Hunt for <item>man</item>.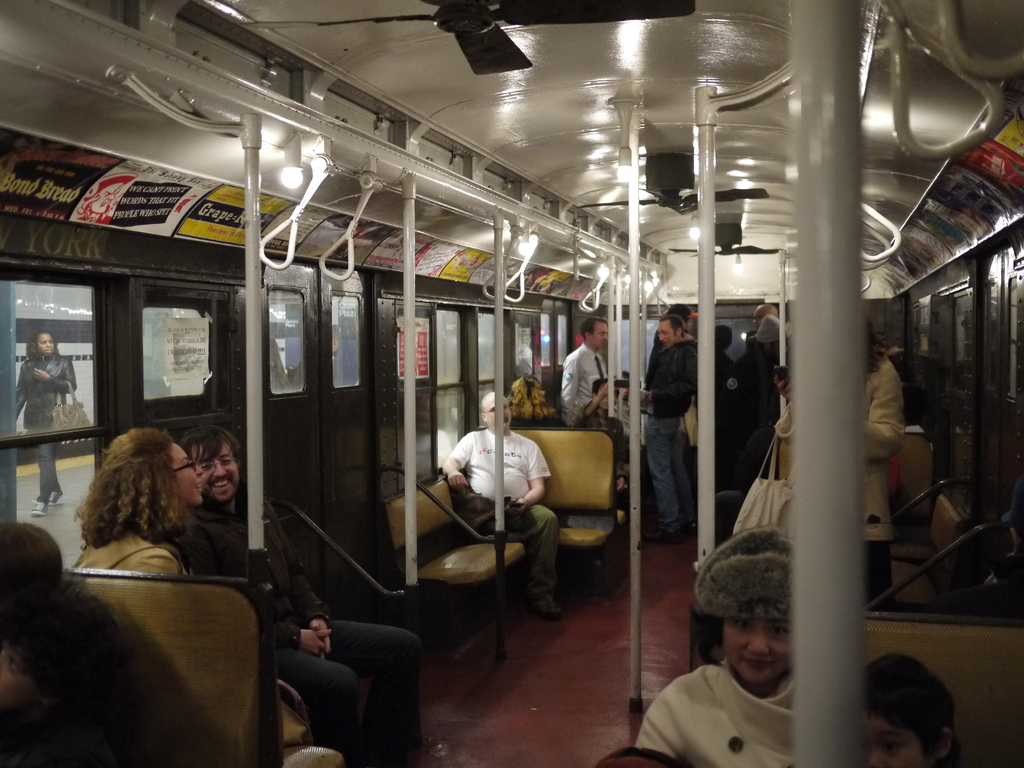
Hunted down at pyautogui.locateOnScreen(170, 422, 424, 767).
